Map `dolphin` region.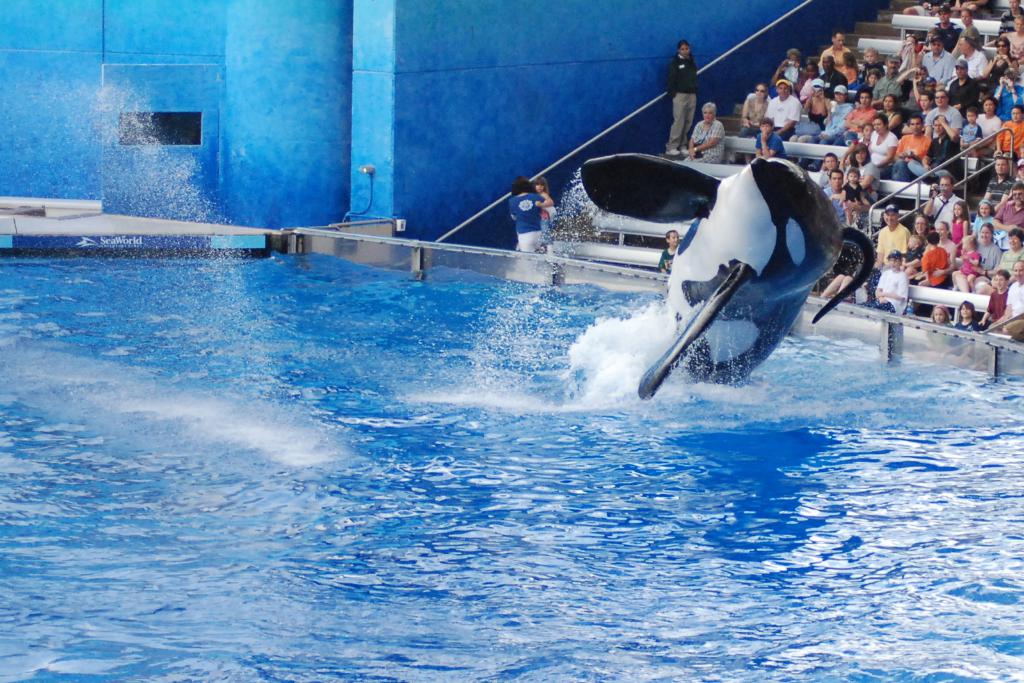
Mapped to x1=577 y1=144 x2=877 y2=404.
